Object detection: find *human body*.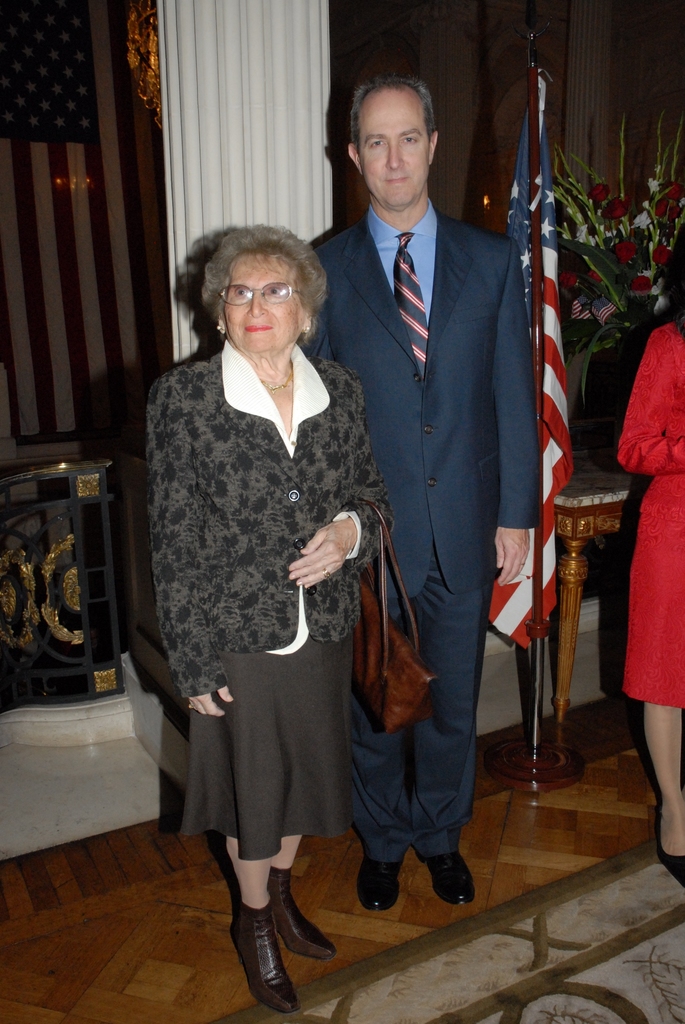
[155, 225, 390, 1011].
